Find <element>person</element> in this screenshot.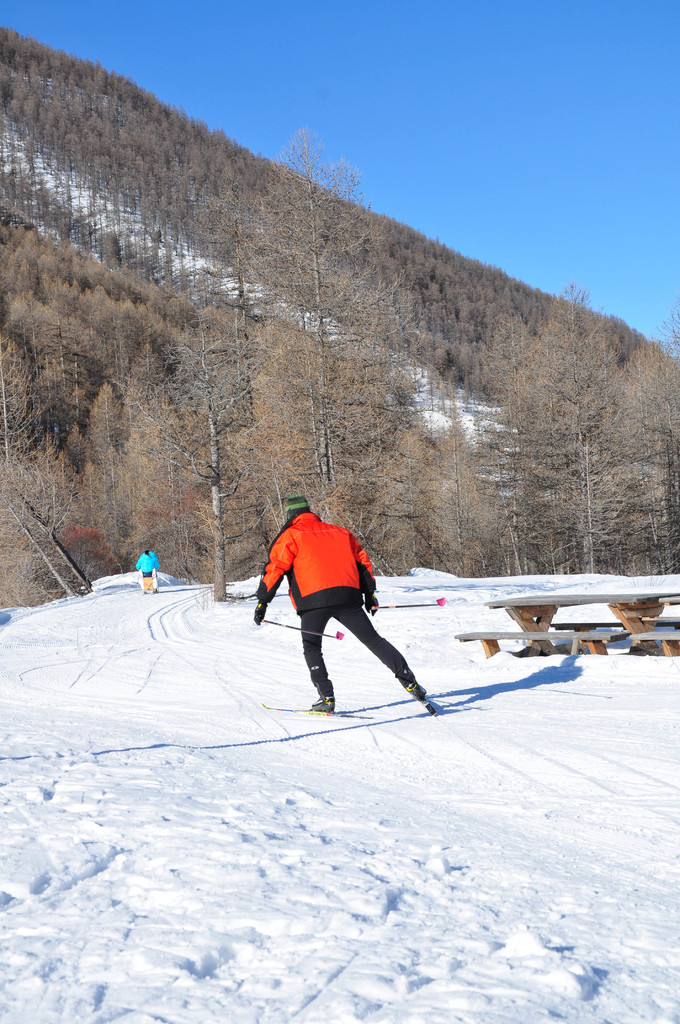
The bounding box for <element>person</element> is pyautogui.locateOnScreen(268, 483, 428, 725).
